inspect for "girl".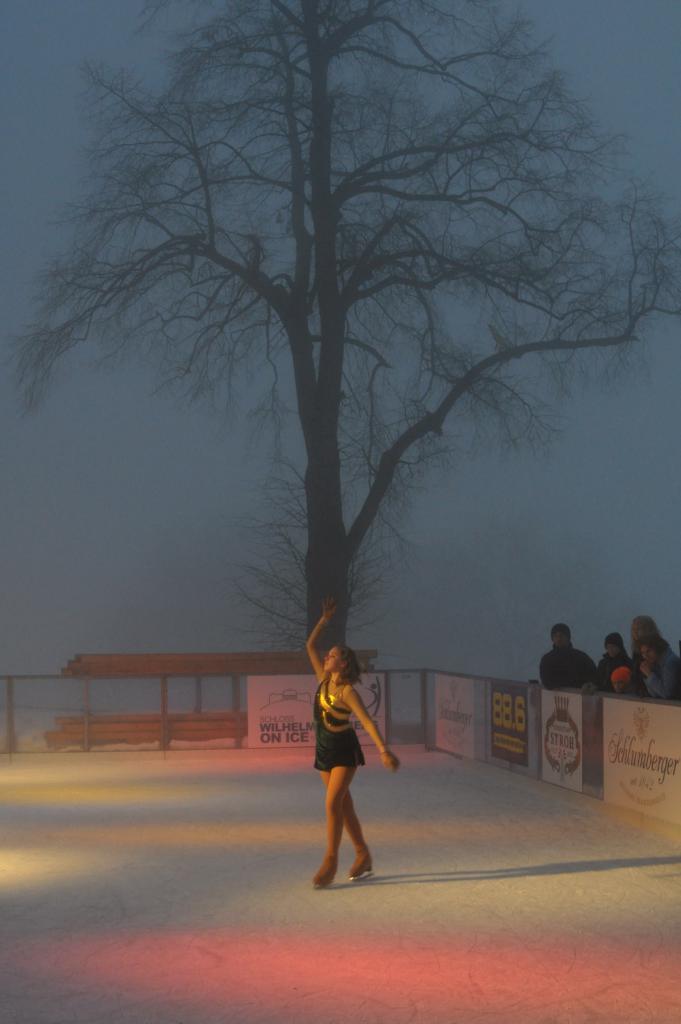
Inspection: (x1=311, y1=607, x2=400, y2=888).
